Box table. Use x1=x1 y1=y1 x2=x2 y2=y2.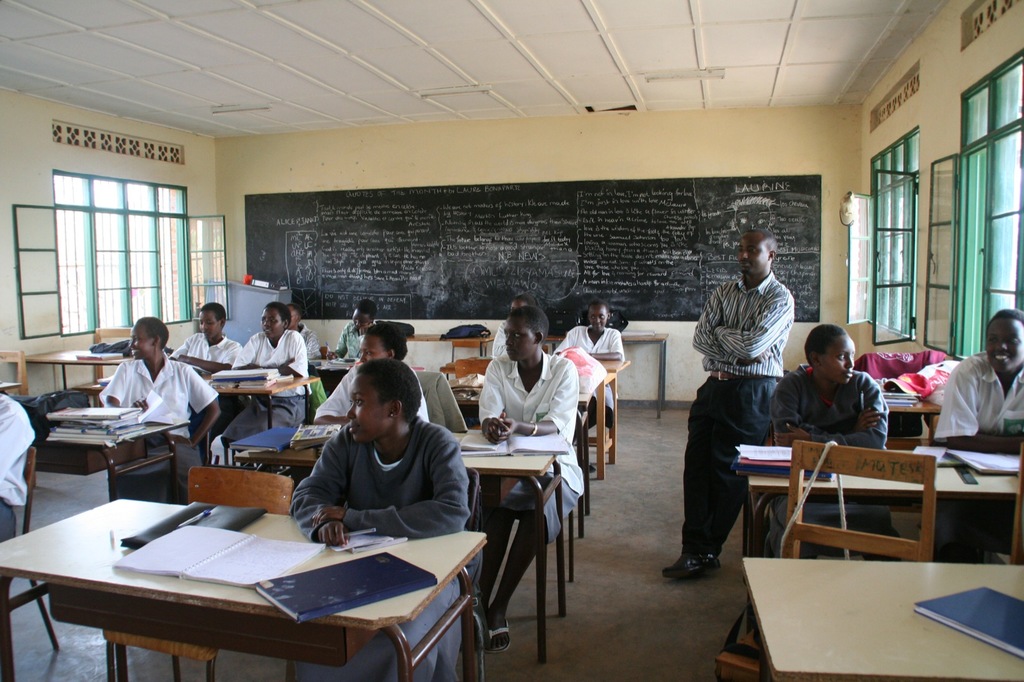
x1=199 y1=372 x2=320 y2=433.
